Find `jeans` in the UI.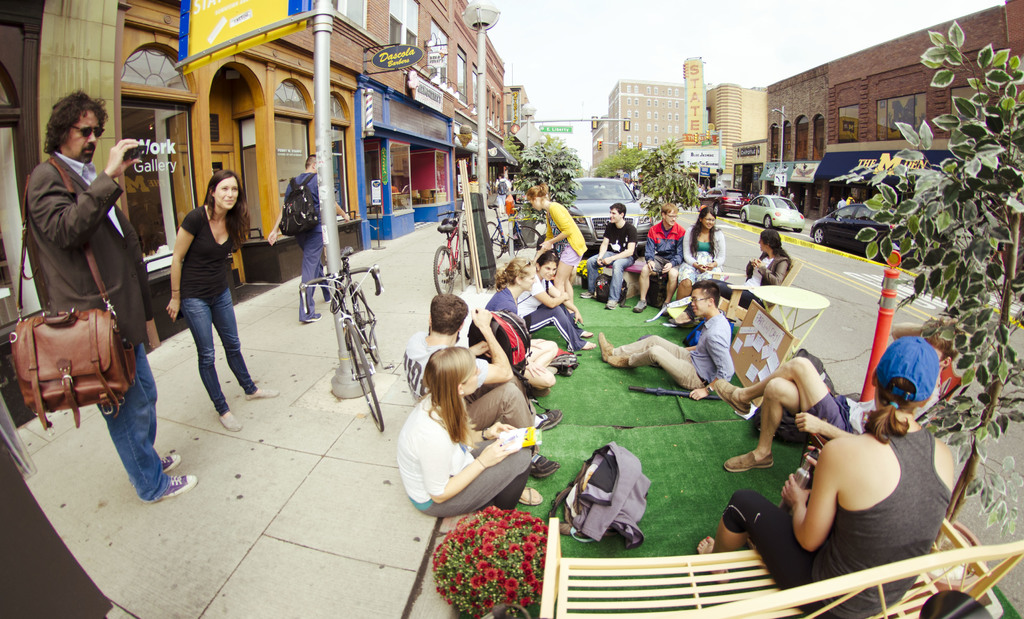
UI element at select_region(465, 376, 541, 447).
